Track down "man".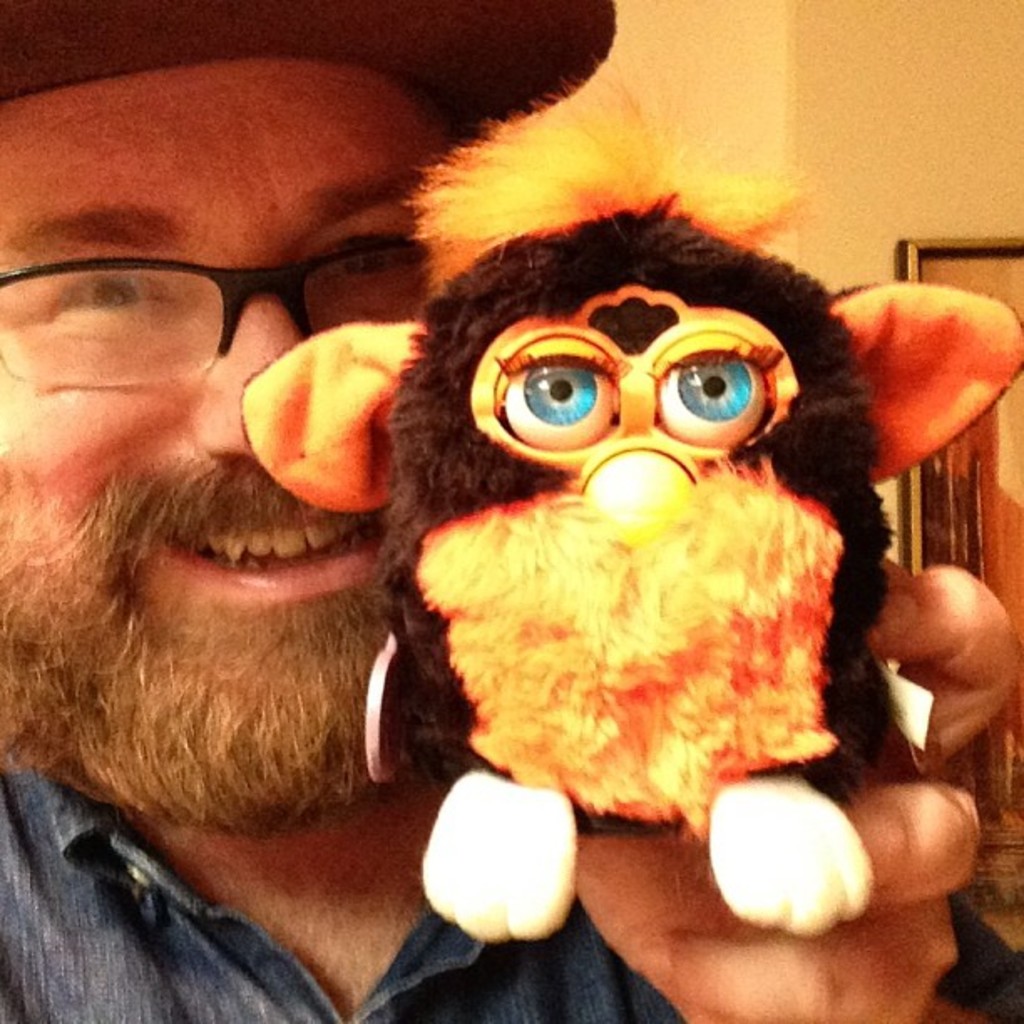
Tracked to locate(0, 0, 1022, 1022).
